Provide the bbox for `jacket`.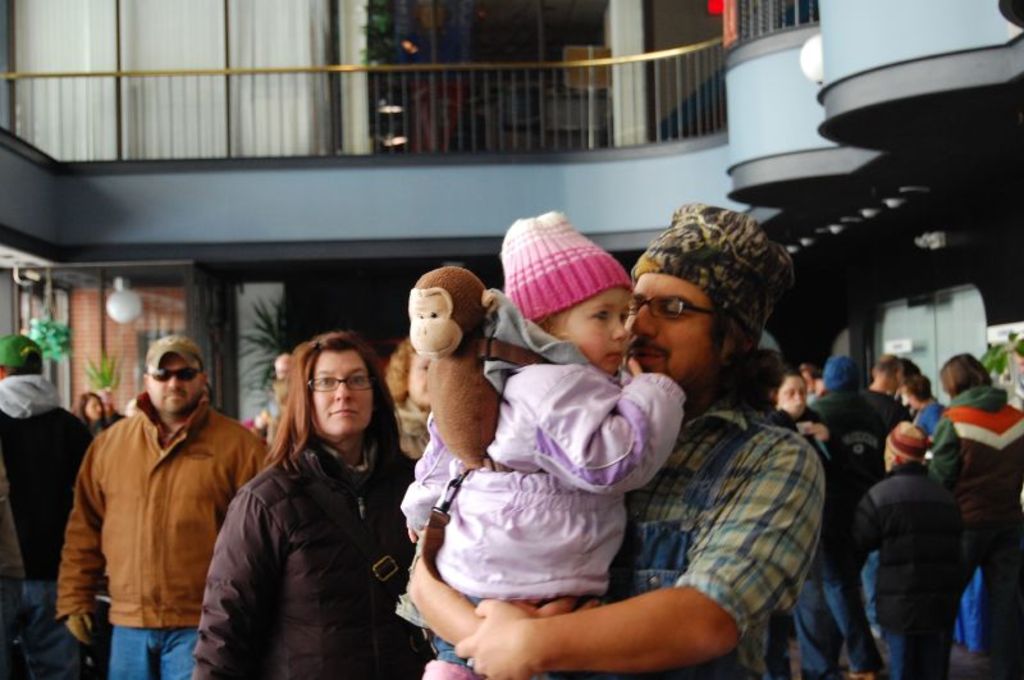
(left=0, top=376, right=91, bottom=584).
